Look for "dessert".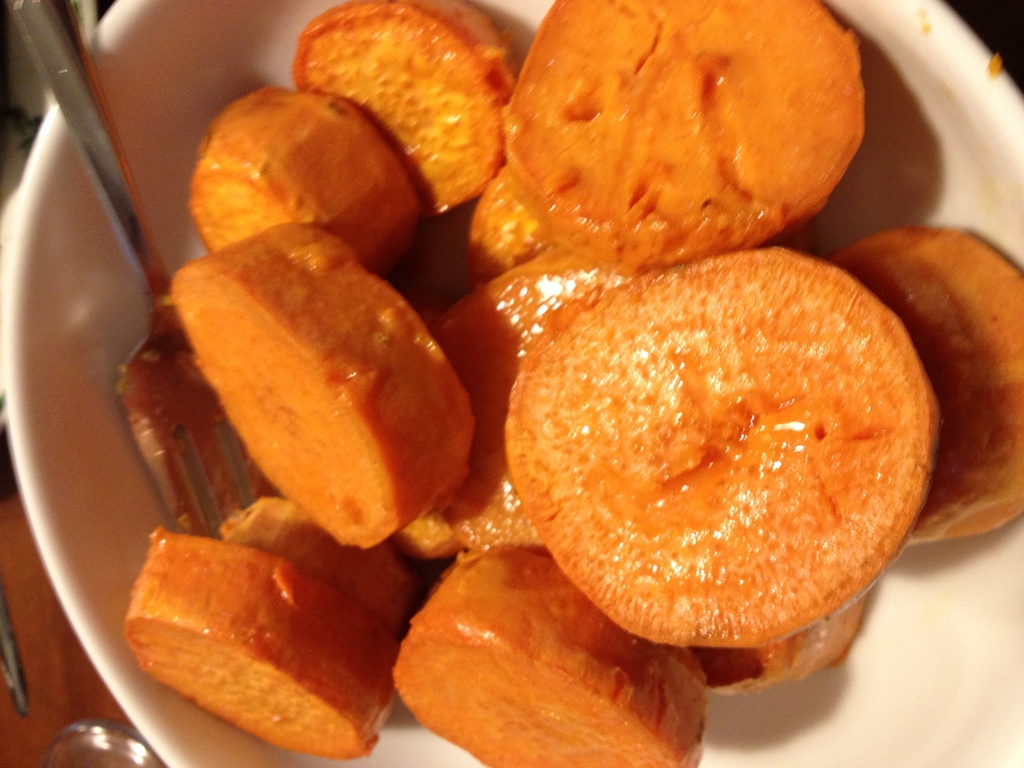
Found: [x1=299, y1=0, x2=517, y2=211].
